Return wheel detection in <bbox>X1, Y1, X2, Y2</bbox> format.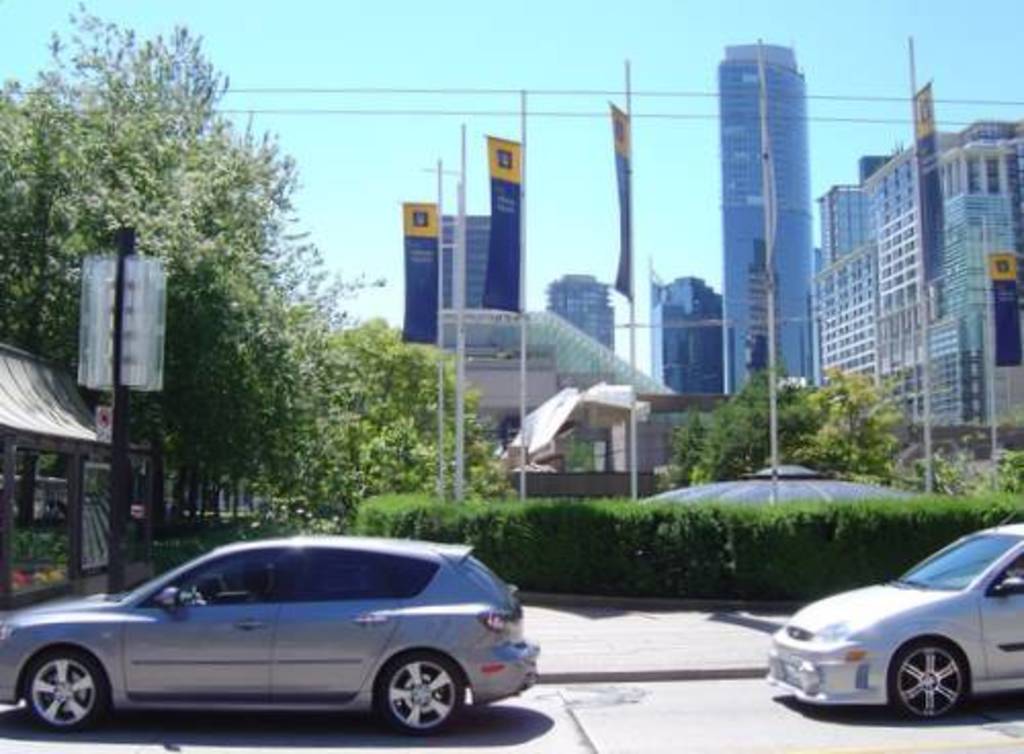
<bbox>25, 650, 104, 731</bbox>.
